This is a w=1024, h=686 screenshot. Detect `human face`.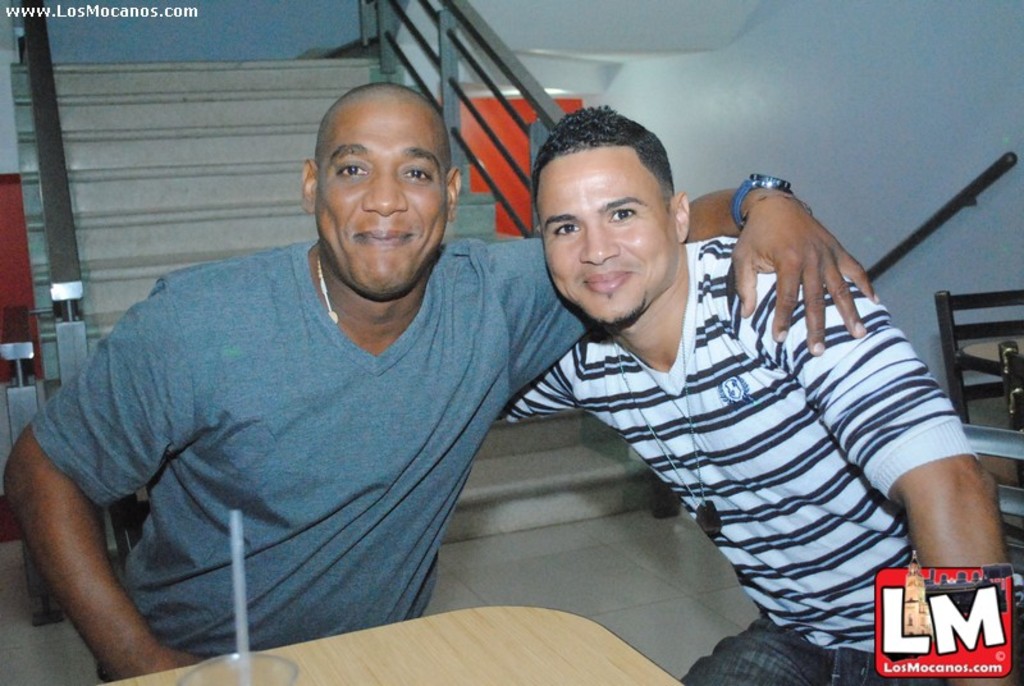
312,99,449,296.
